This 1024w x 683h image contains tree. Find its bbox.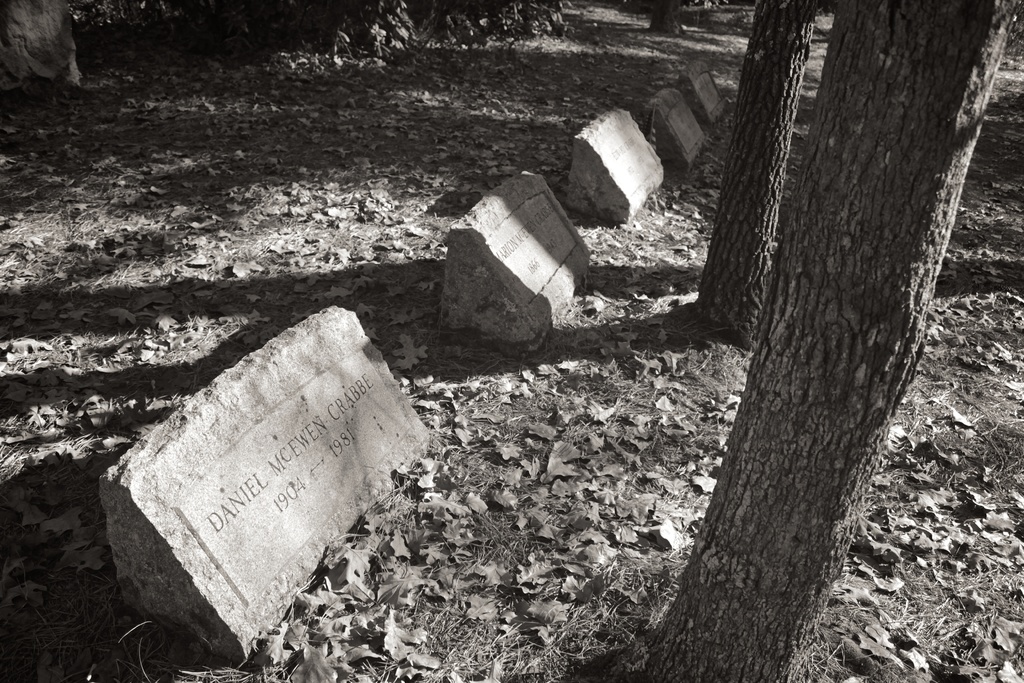
select_region(639, 0, 1023, 678).
